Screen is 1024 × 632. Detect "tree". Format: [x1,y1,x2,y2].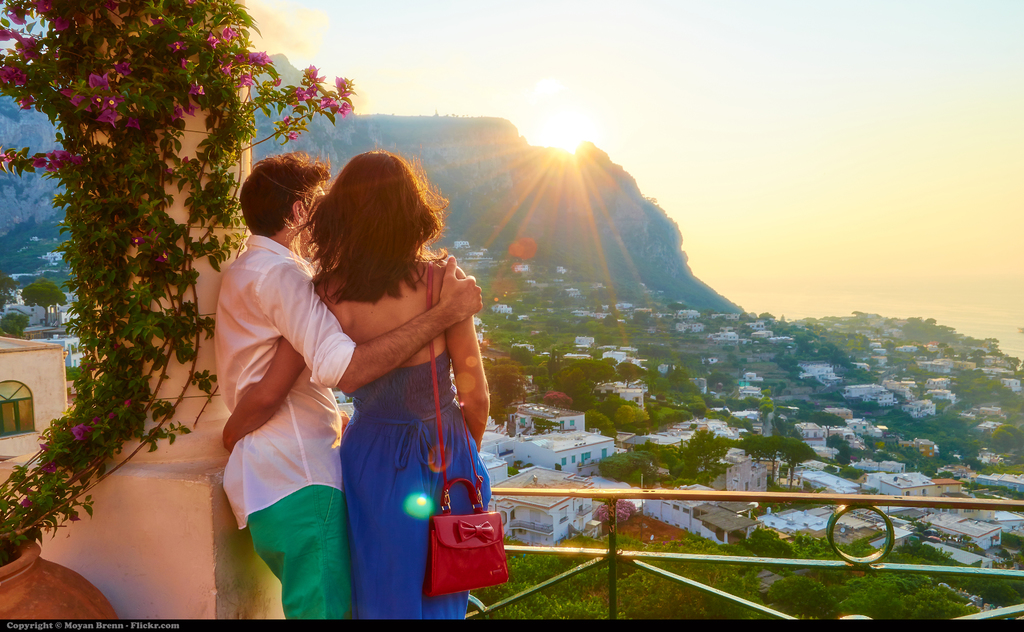
[20,279,67,328].
